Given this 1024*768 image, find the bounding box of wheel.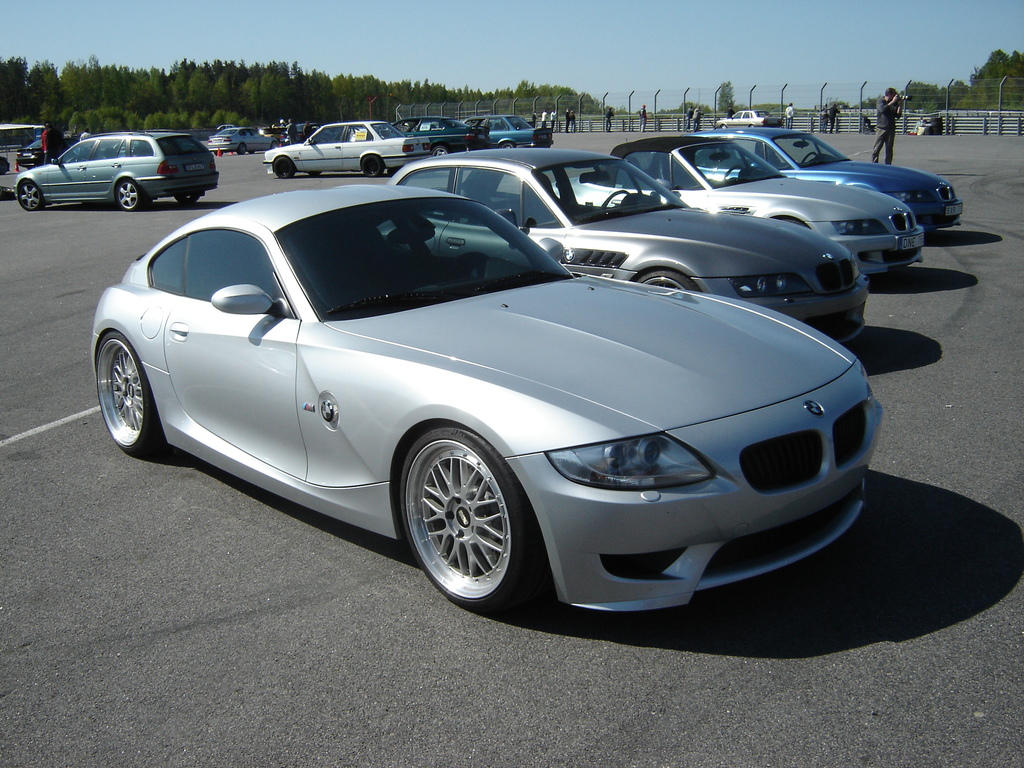
detection(721, 124, 730, 128).
